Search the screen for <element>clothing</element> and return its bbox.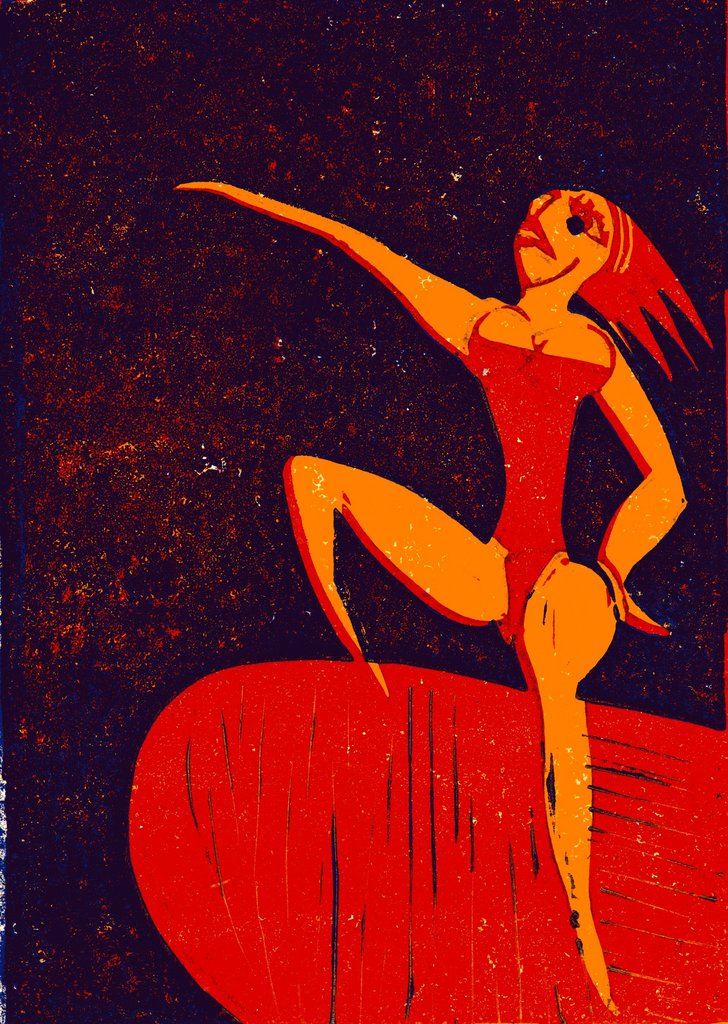
Found: detection(455, 284, 625, 639).
